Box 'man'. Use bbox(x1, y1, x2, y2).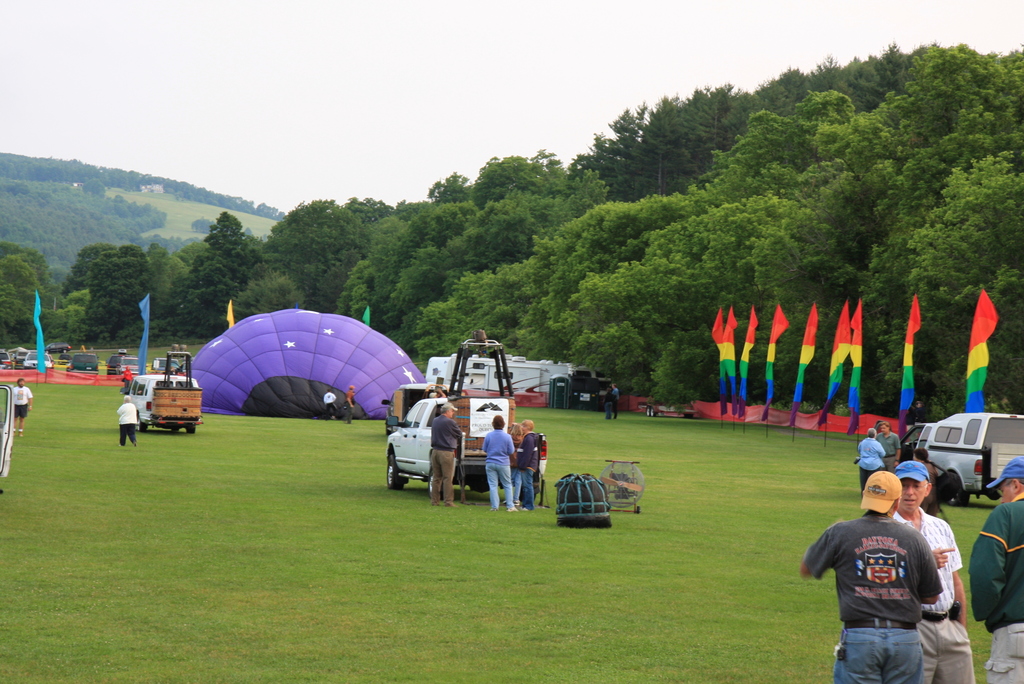
bbox(803, 469, 945, 683).
